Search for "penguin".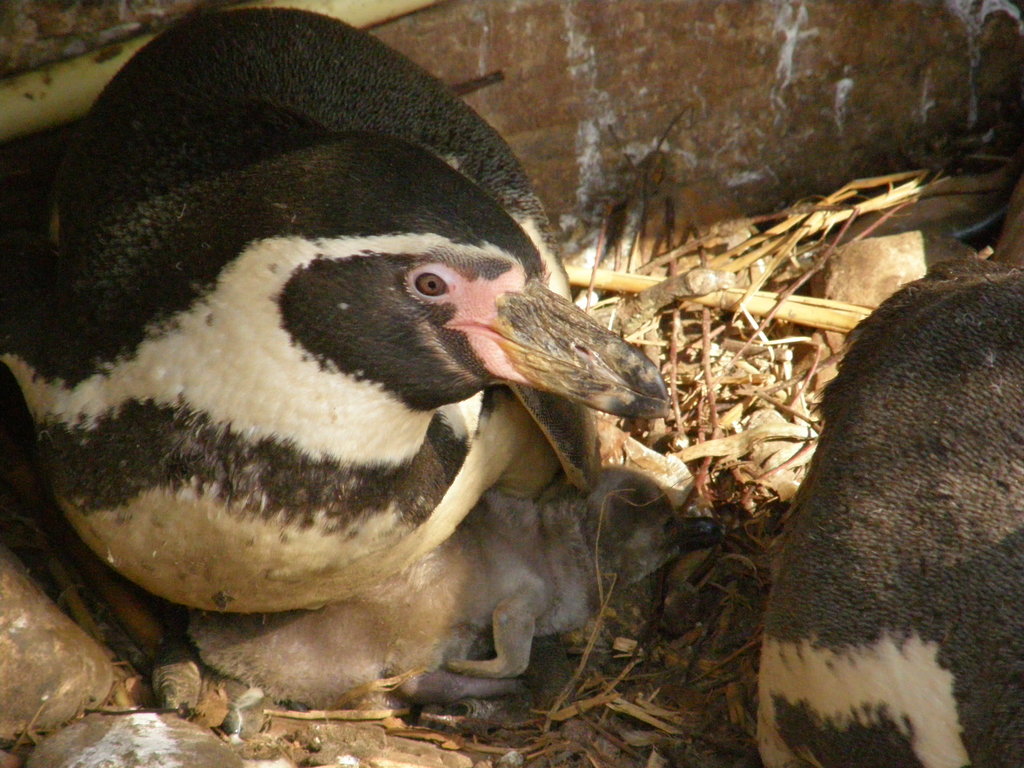
Found at (755,257,1023,767).
